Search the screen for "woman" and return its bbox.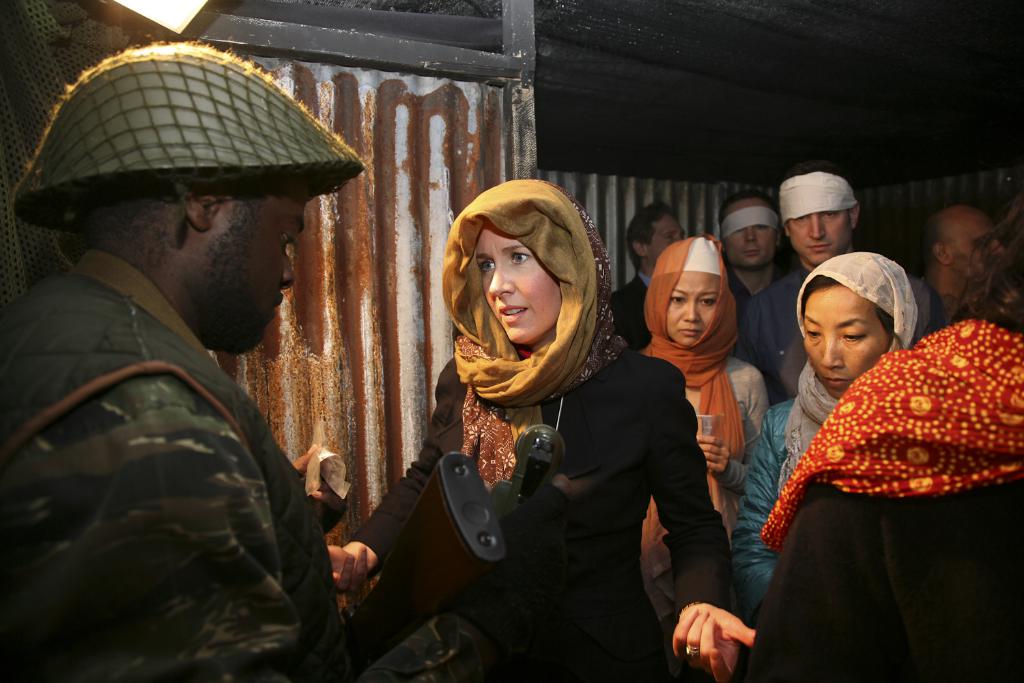
Found: [728, 251, 920, 624].
